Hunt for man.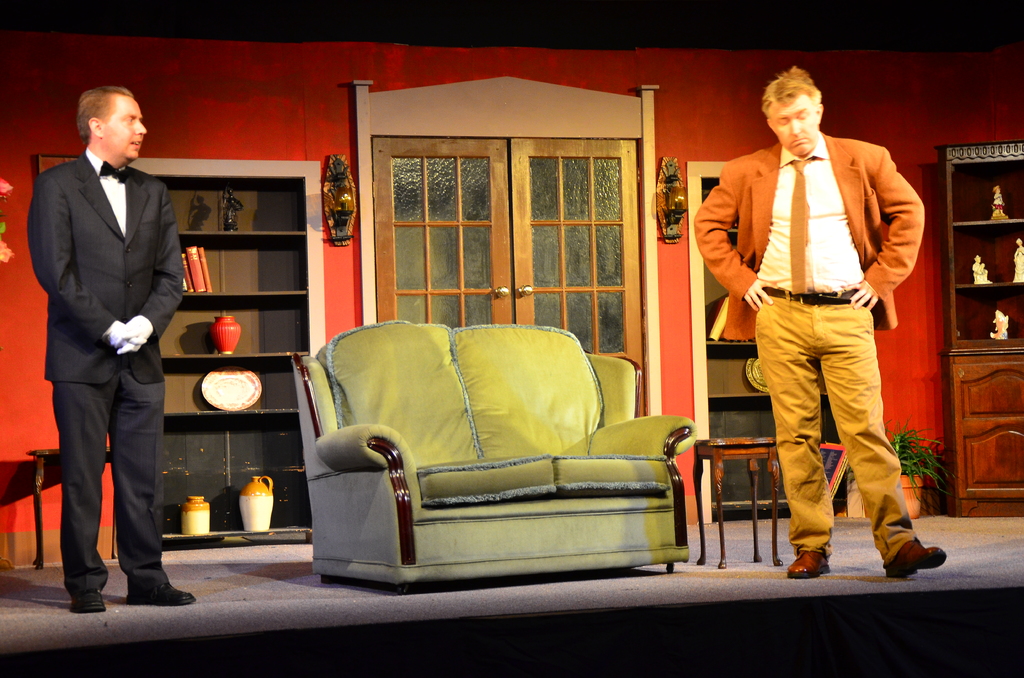
Hunted down at region(24, 87, 197, 616).
